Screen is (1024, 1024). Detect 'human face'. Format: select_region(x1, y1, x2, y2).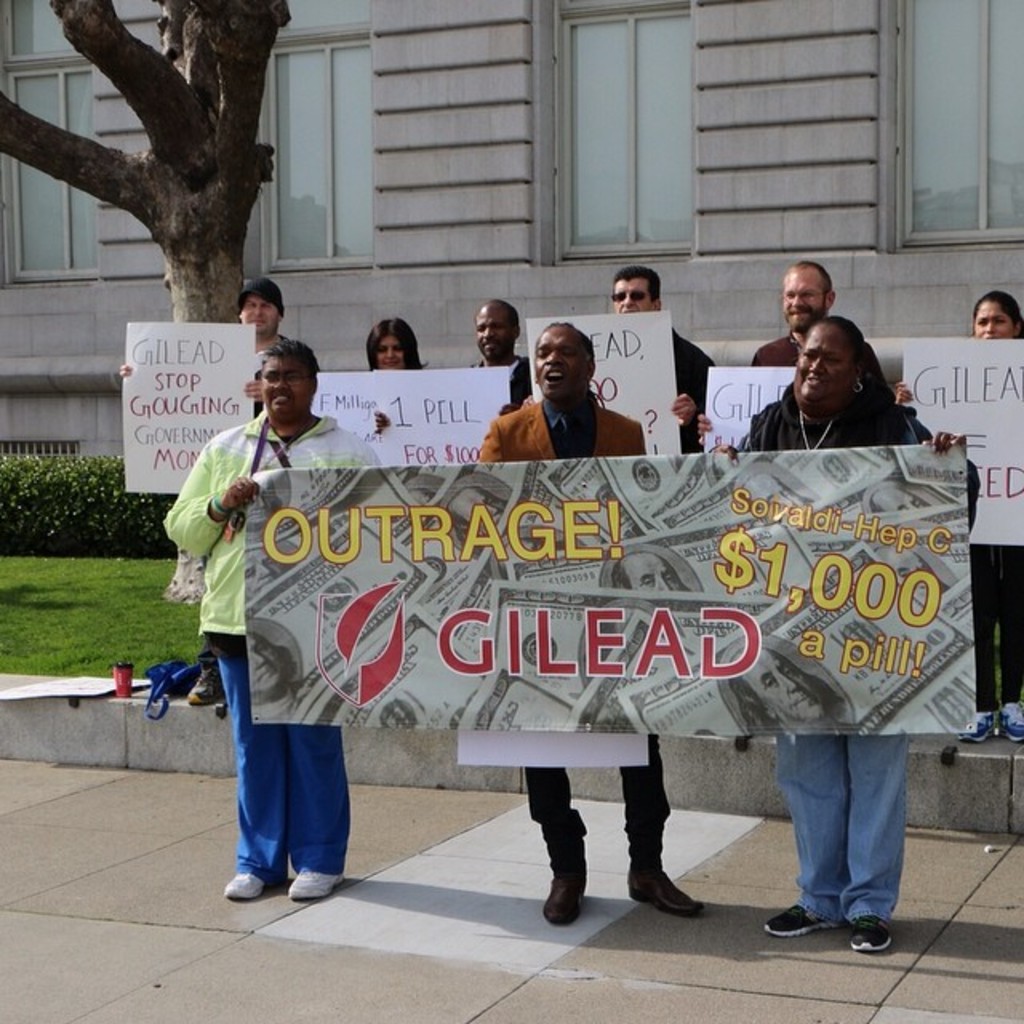
select_region(536, 323, 590, 402).
